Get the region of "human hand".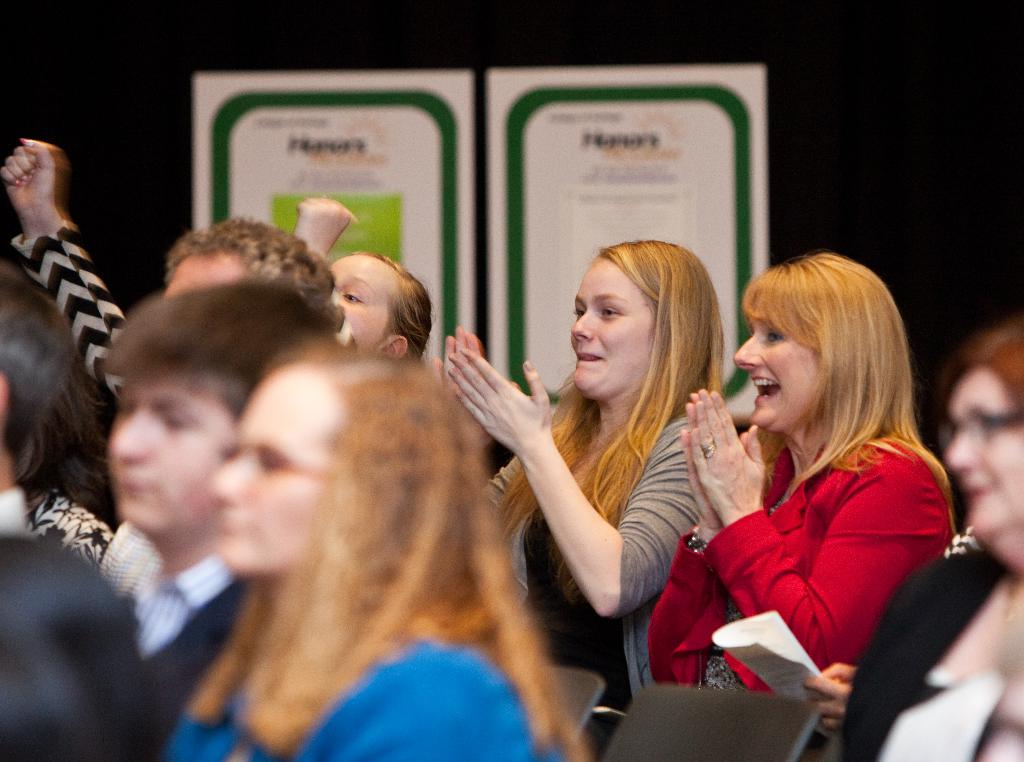
bbox=(678, 391, 748, 526).
